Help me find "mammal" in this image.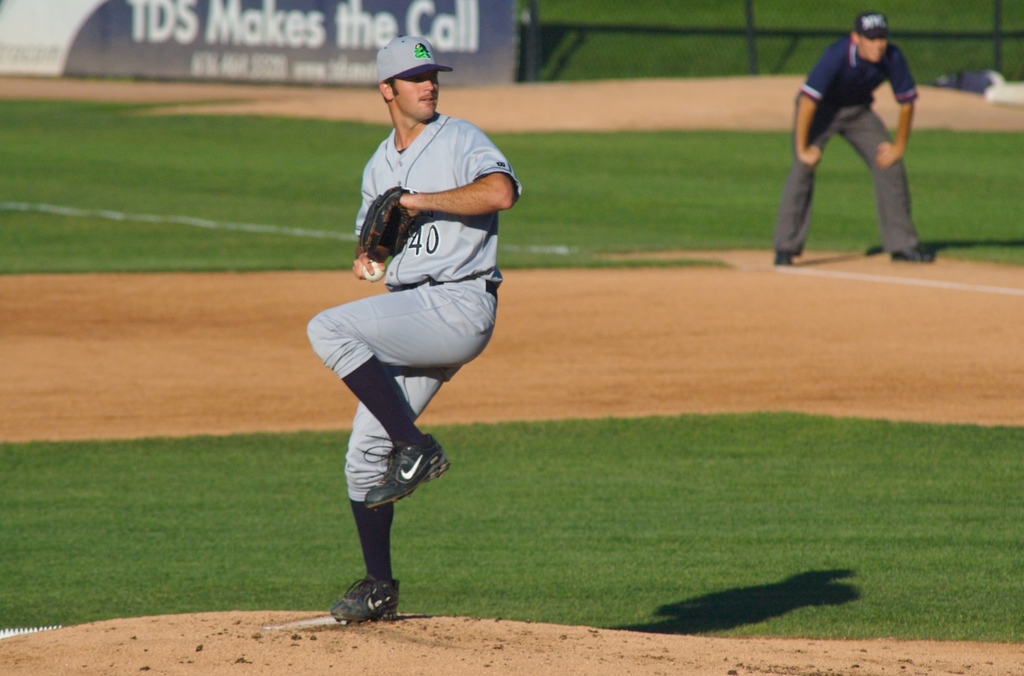
Found it: pyautogui.locateOnScreen(784, 10, 929, 251).
